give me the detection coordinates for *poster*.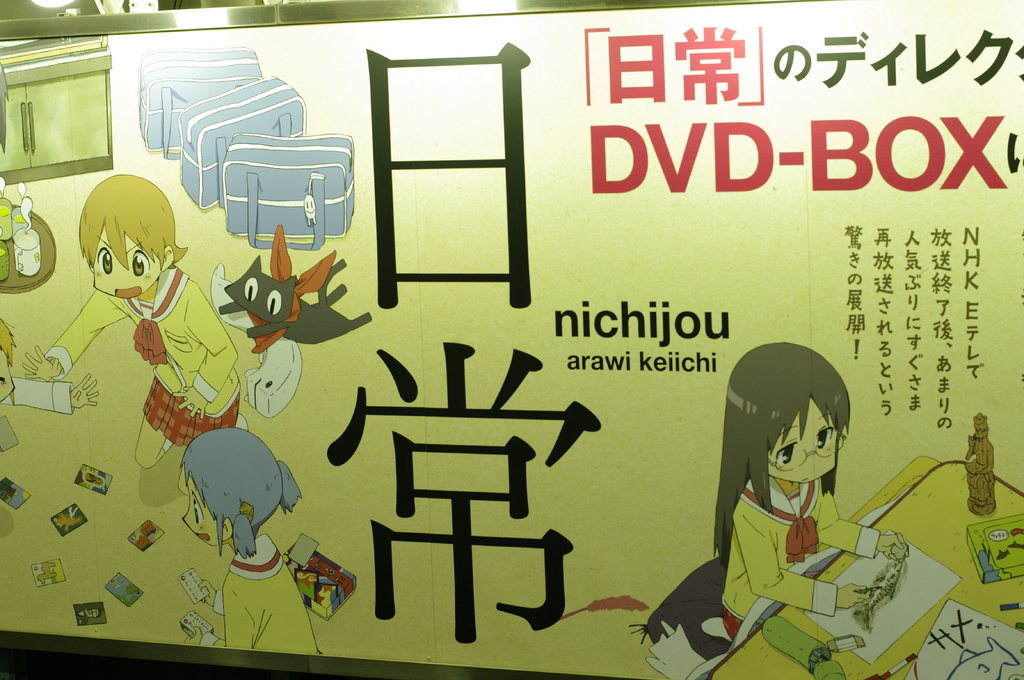
BBox(3, 3, 1021, 679).
